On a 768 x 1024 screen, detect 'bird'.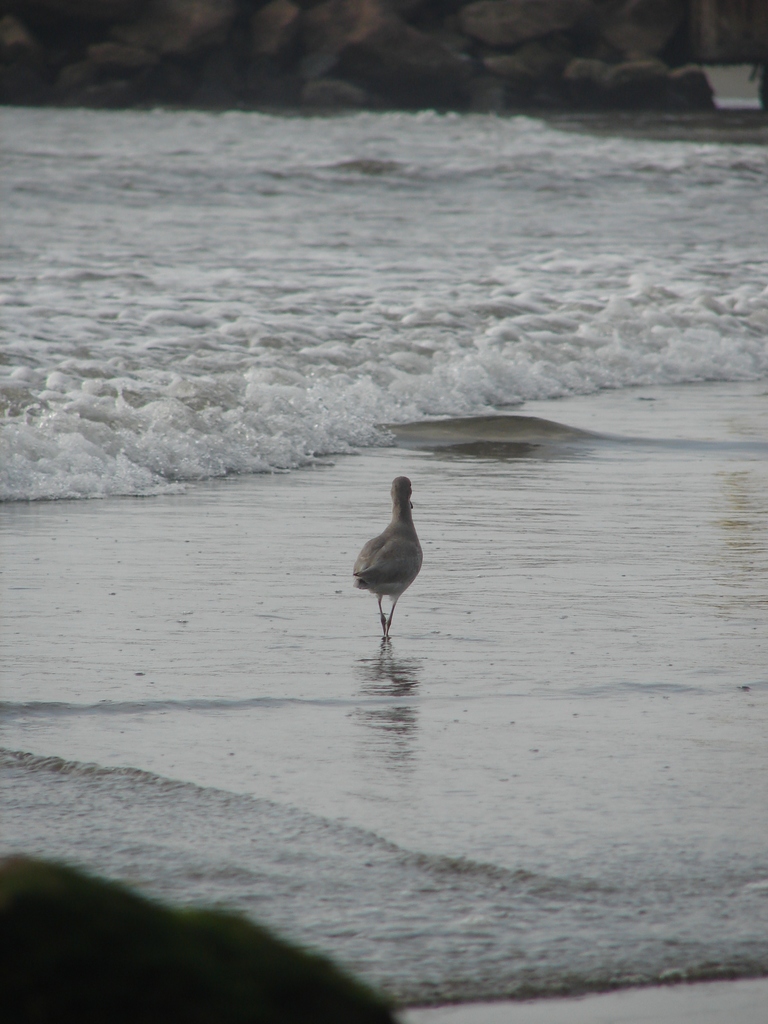
[345,470,438,643].
